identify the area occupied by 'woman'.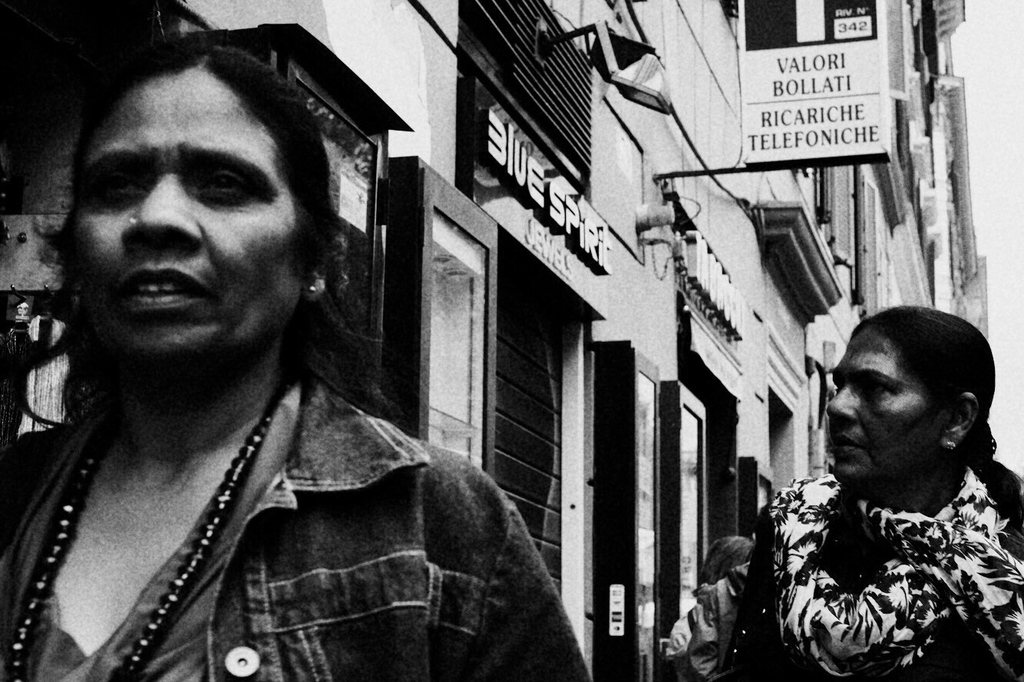
Area: x1=660 y1=300 x2=1023 y2=681.
